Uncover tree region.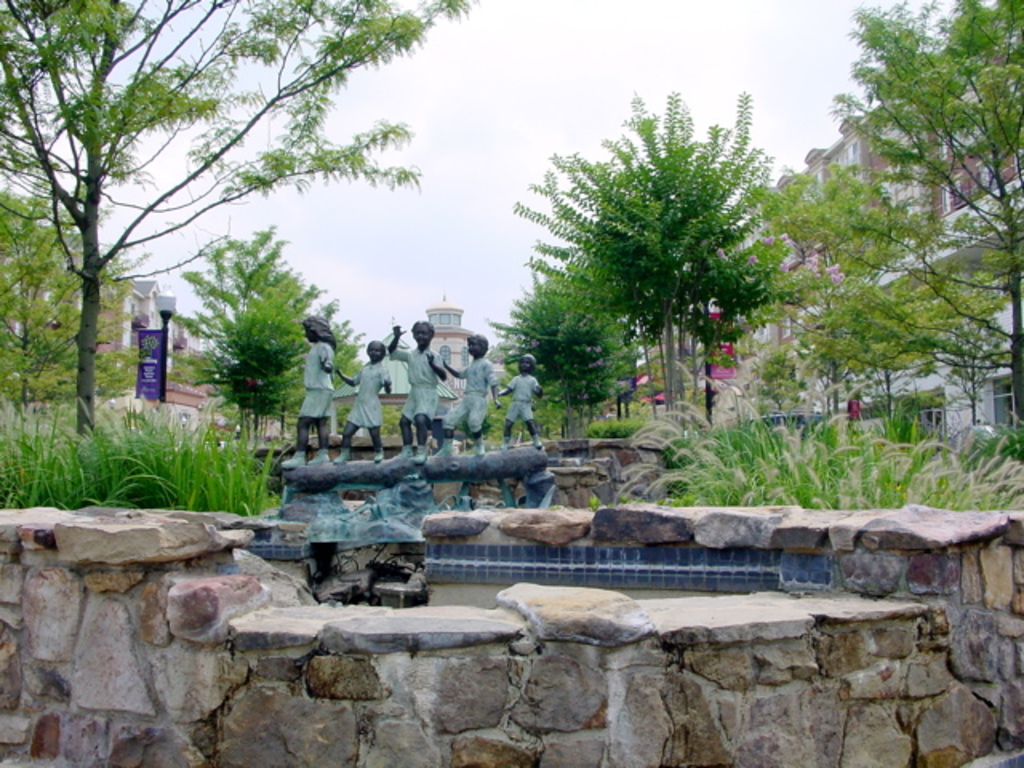
Uncovered: x1=824 y1=0 x2=1022 y2=315.
